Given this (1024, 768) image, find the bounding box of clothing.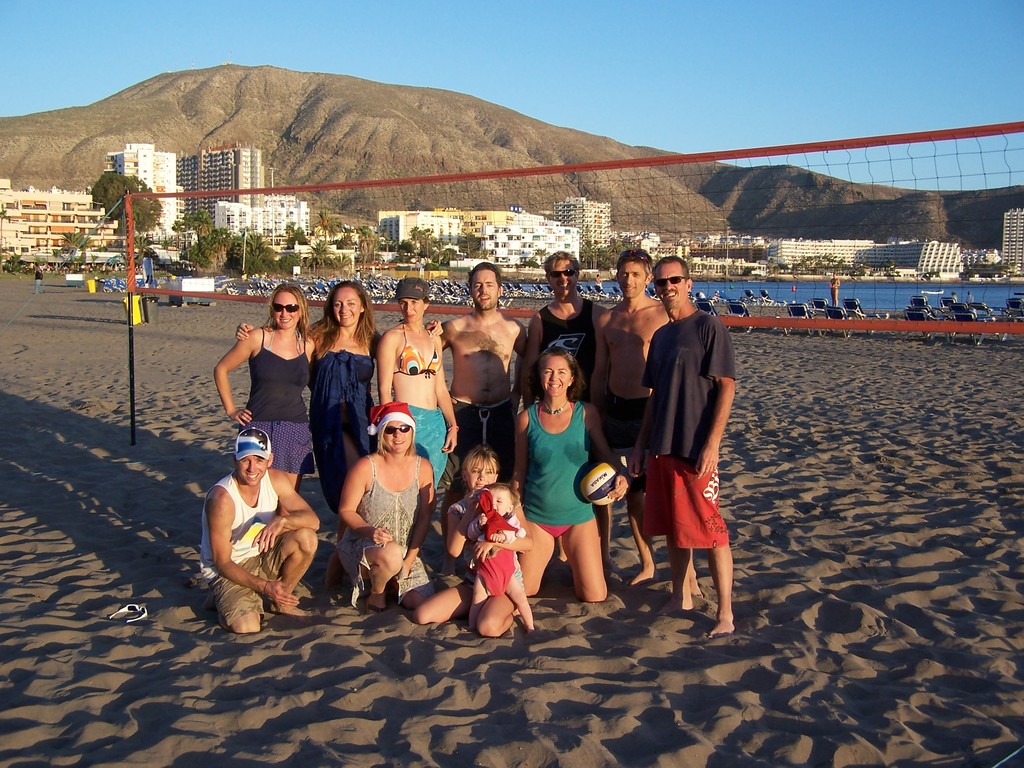
{"x1": 391, "y1": 397, "x2": 451, "y2": 487}.
